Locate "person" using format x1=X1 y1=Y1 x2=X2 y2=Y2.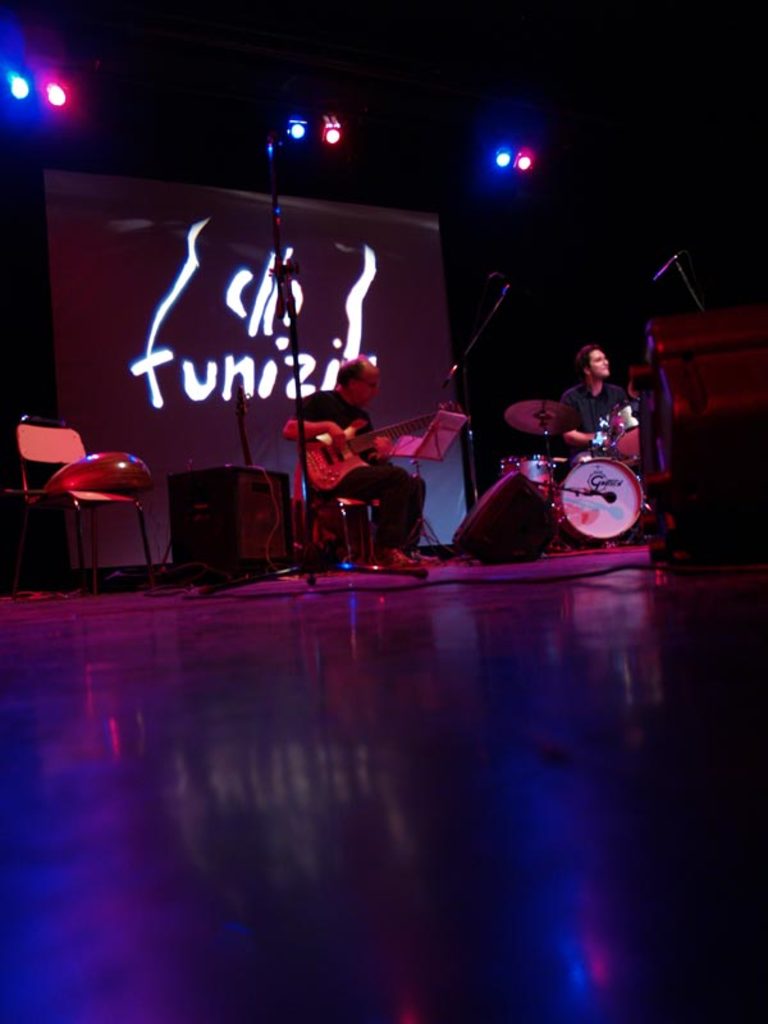
x1=303 y1=332 x2=434 y2=554.
